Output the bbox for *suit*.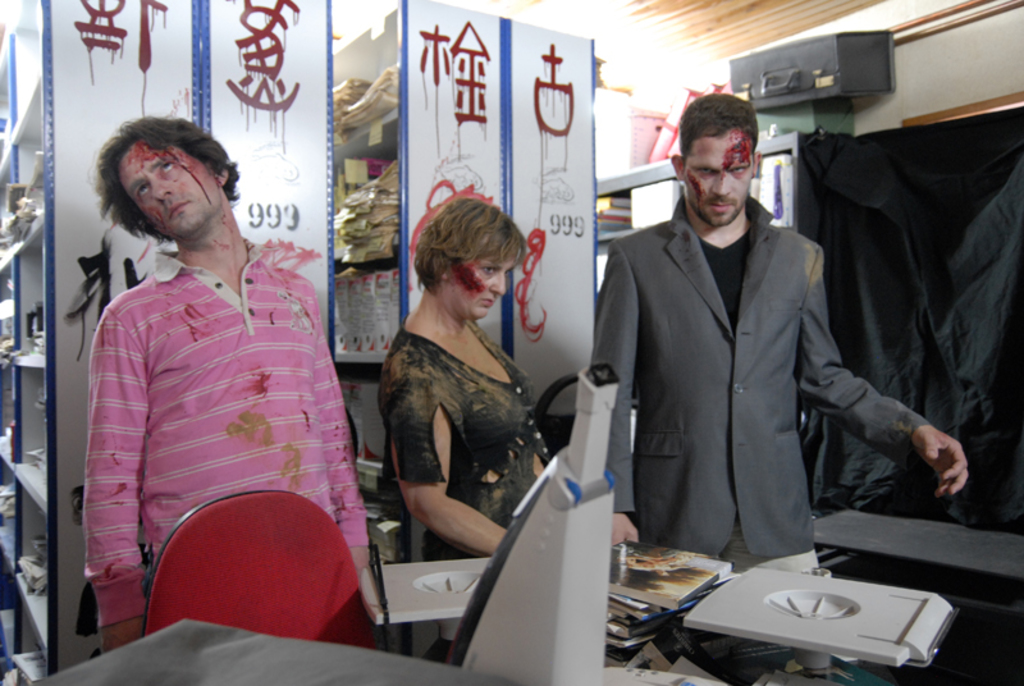
region(591, 119, 899, 584).
